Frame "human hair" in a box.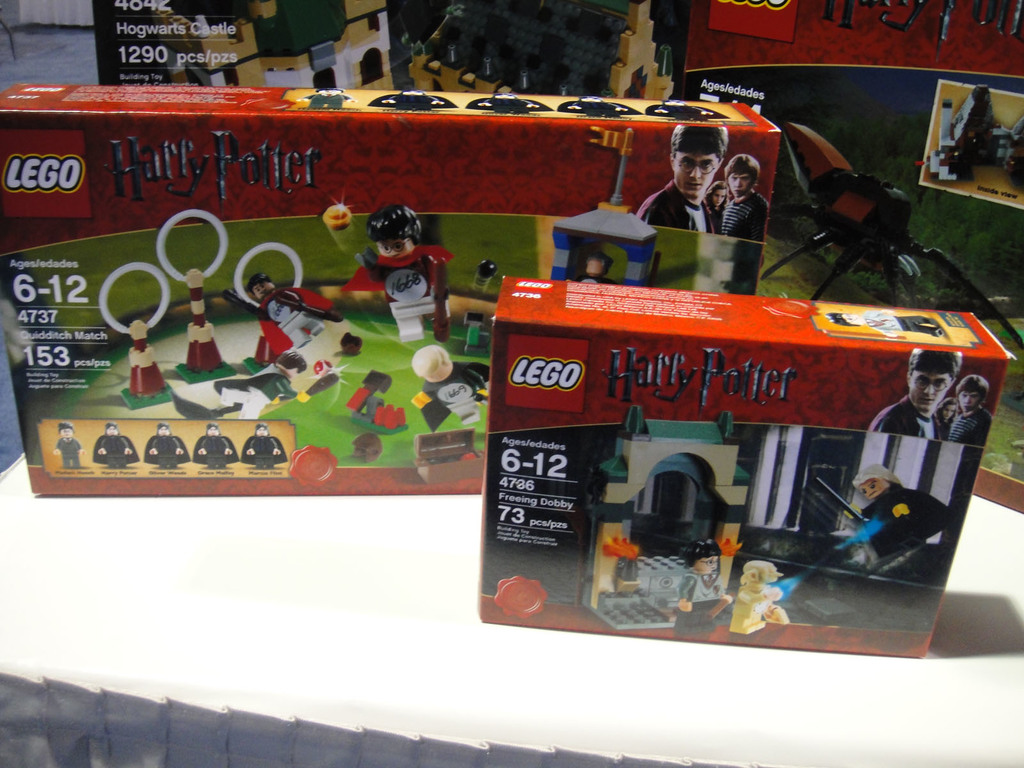
bbox(725, 152, 764, 183).
